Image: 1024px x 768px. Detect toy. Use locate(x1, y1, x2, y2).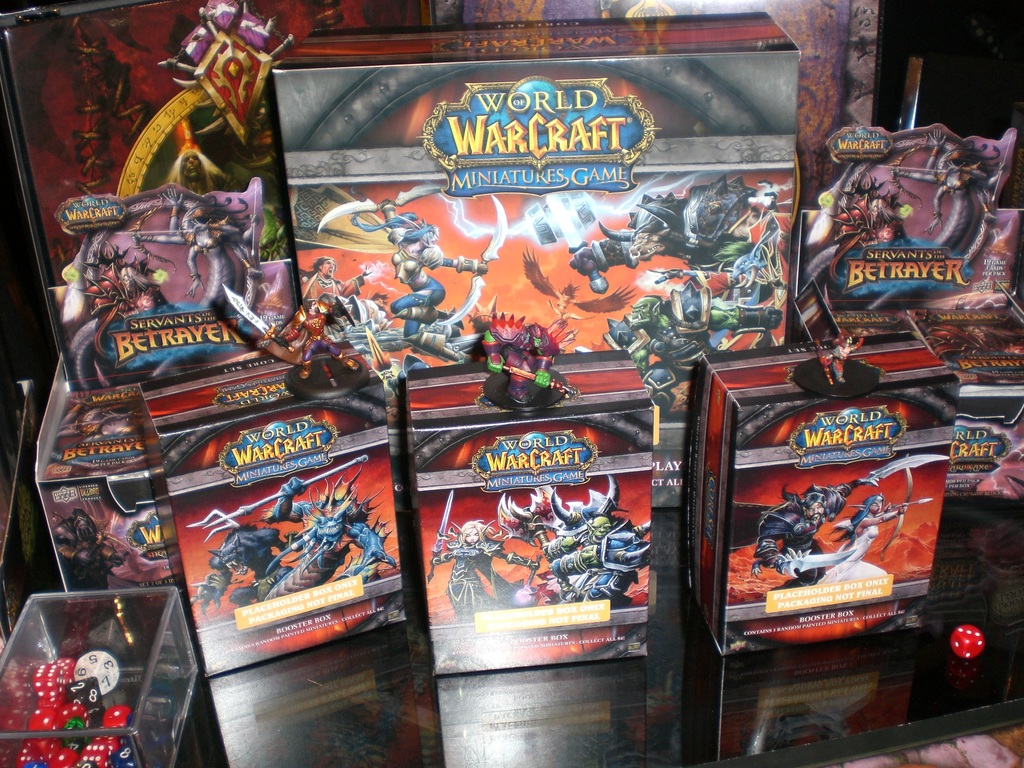
locate(193, 522, 304, 612).
